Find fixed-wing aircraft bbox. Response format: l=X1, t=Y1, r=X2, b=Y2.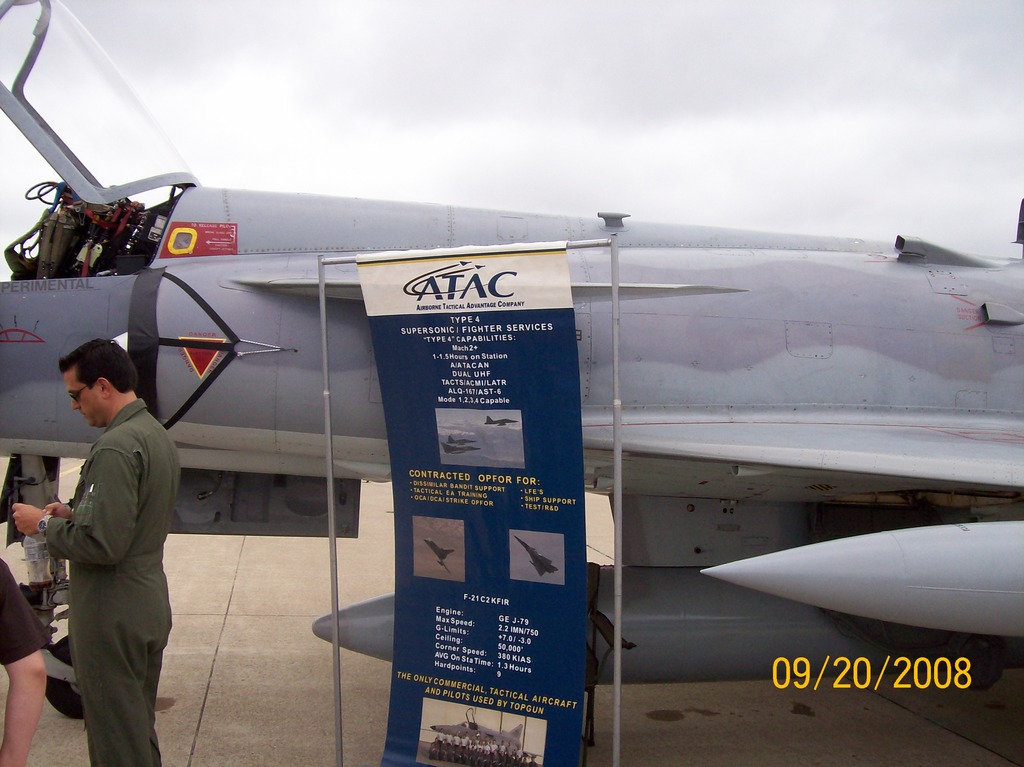
l=0, t=3, r=1018, b=691.
